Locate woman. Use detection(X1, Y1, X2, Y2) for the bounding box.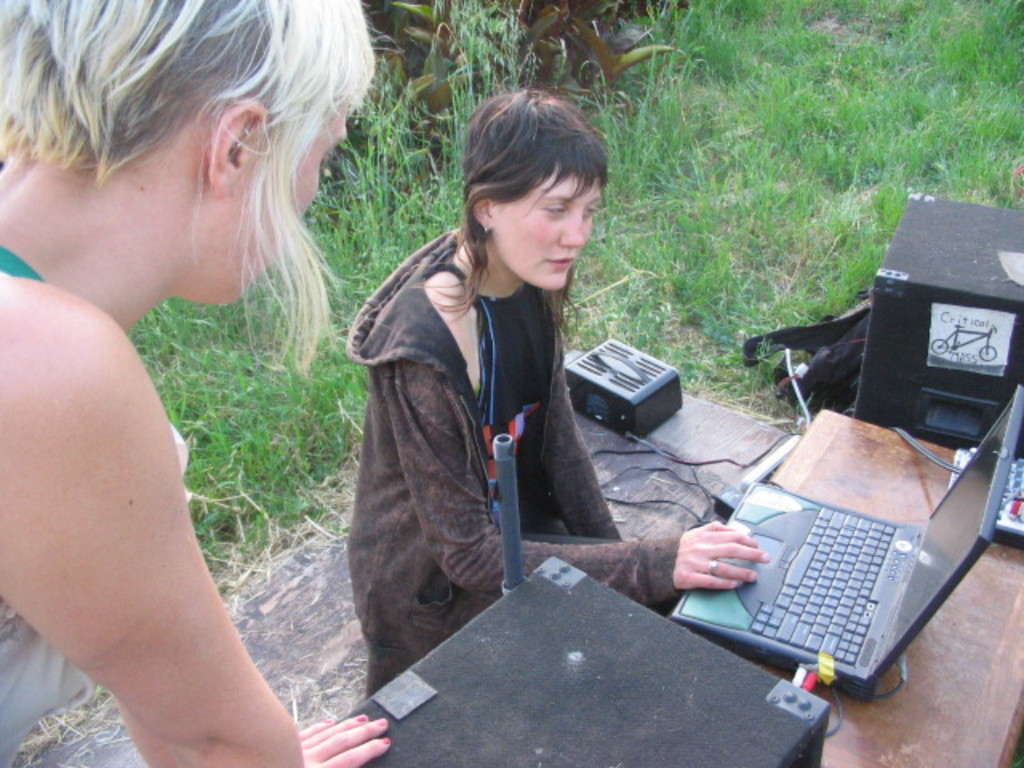
detection(342, 90, 778, 707).
